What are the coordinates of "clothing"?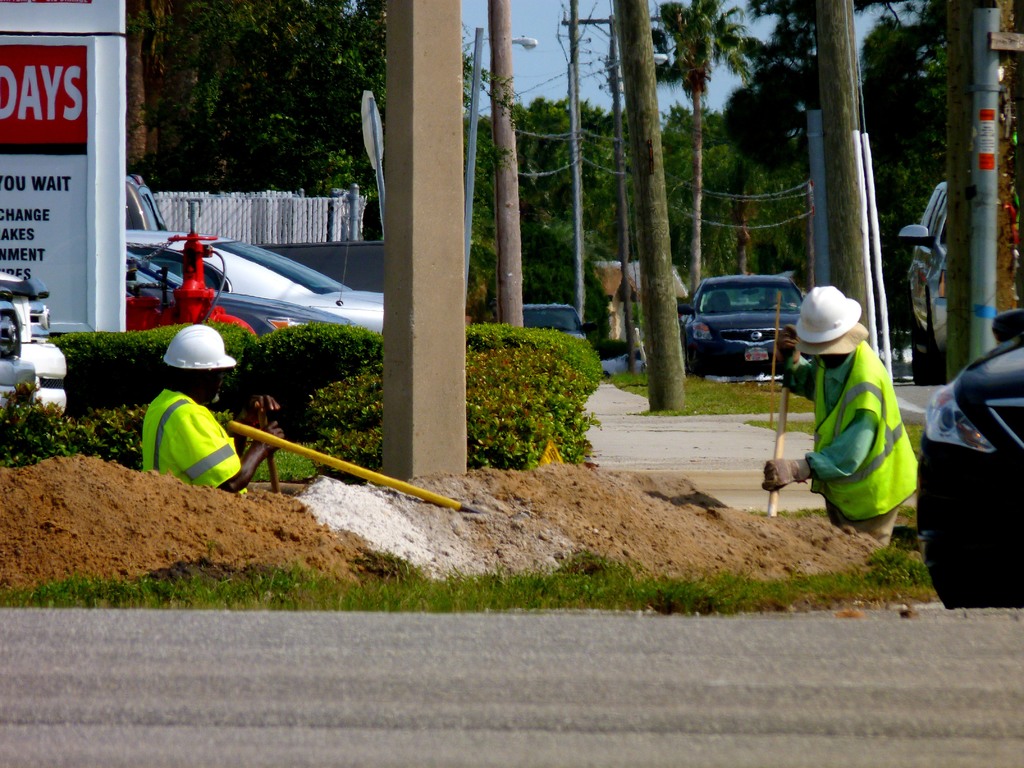
x1=797 y1=323 x2=929 y2=524.
